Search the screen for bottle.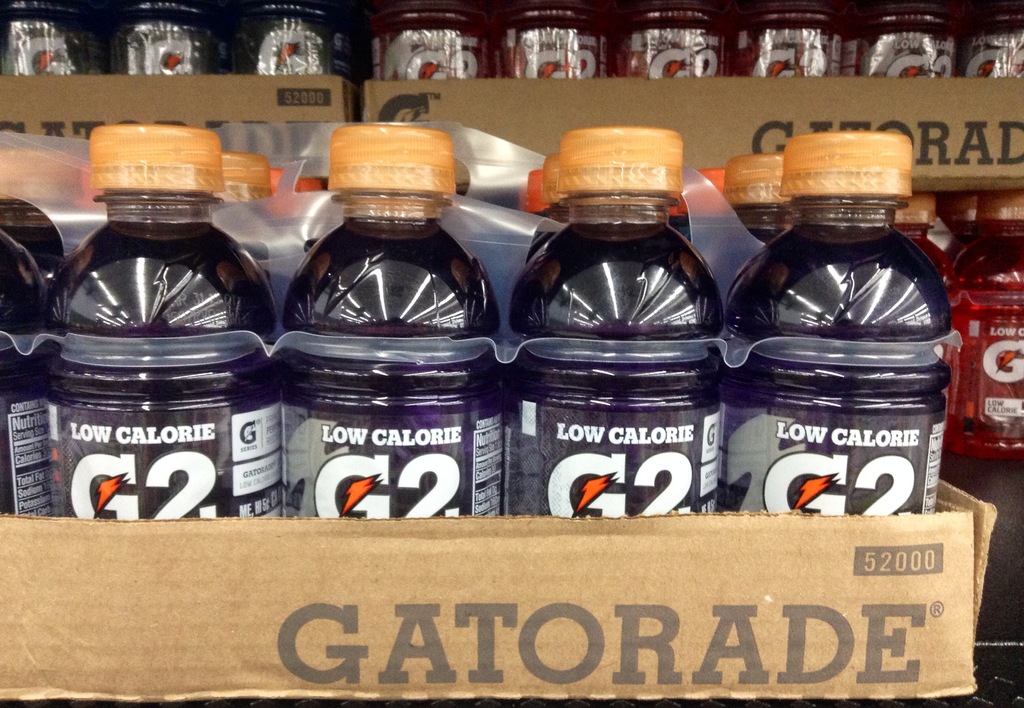
Found at box=[0, 0, 109, 81].
